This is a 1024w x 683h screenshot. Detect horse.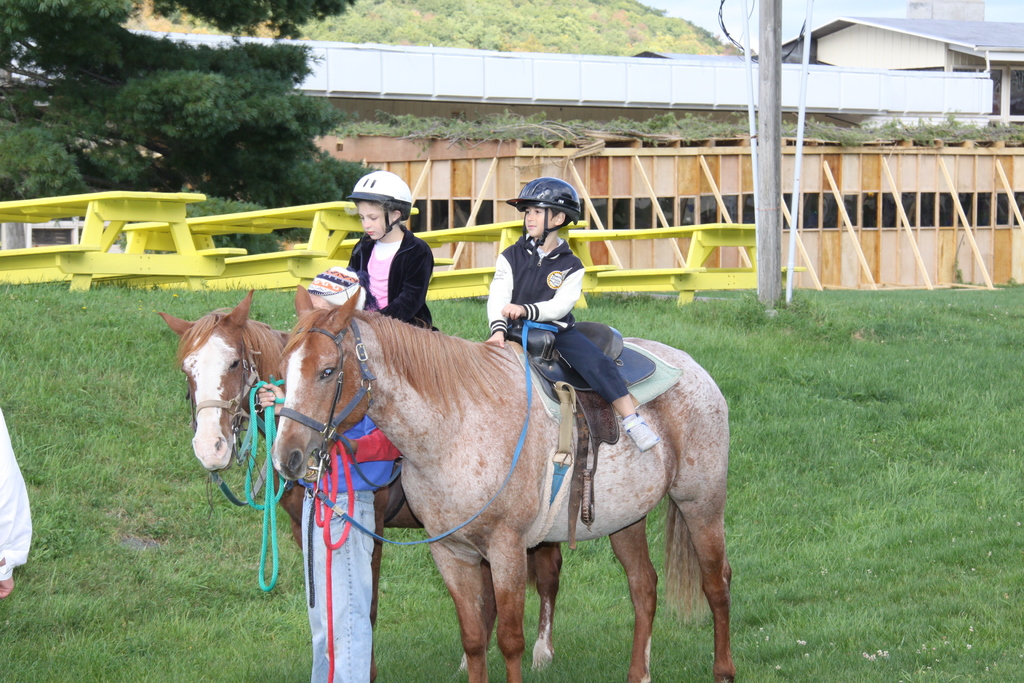
detection(156, 286, 566, 677).
